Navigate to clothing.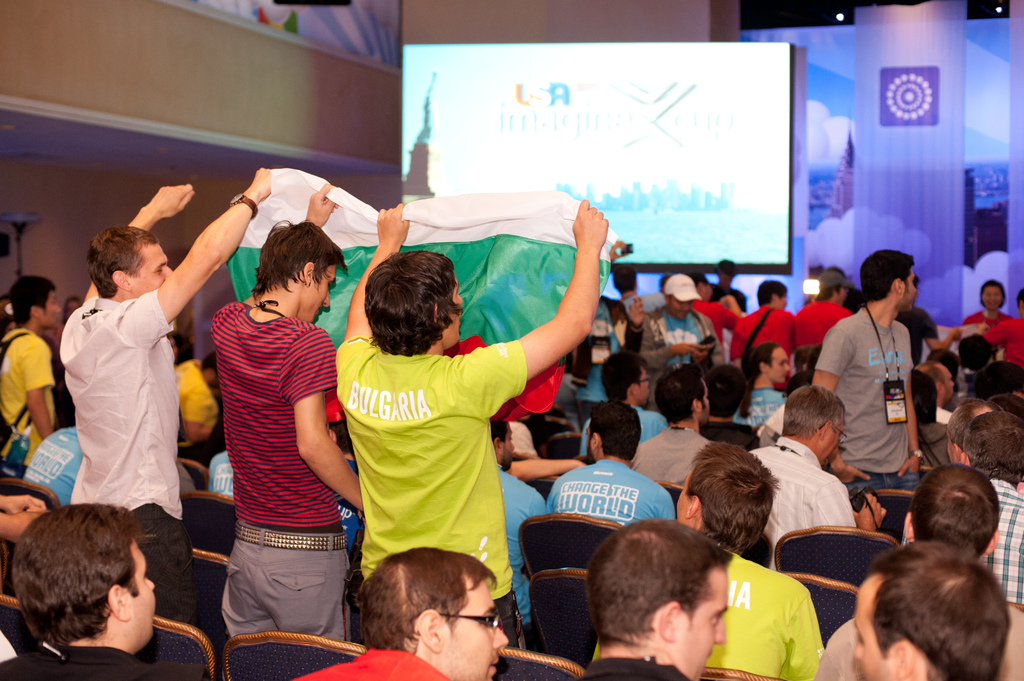
Navigation target: (x1=979, y1=317, x2=1023, y2=373).
